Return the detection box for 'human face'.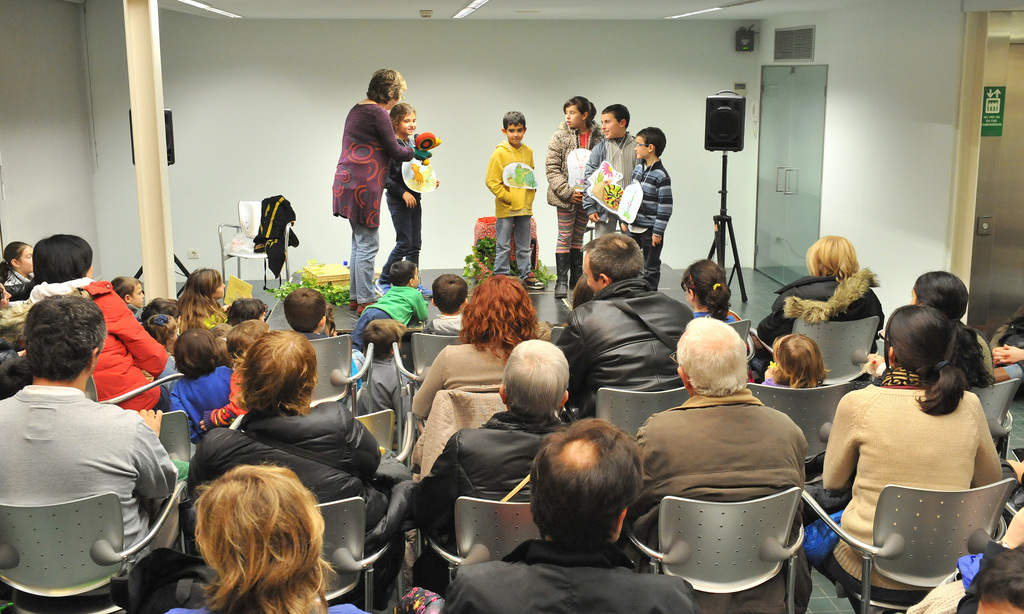
634, 136, 647, 158.
